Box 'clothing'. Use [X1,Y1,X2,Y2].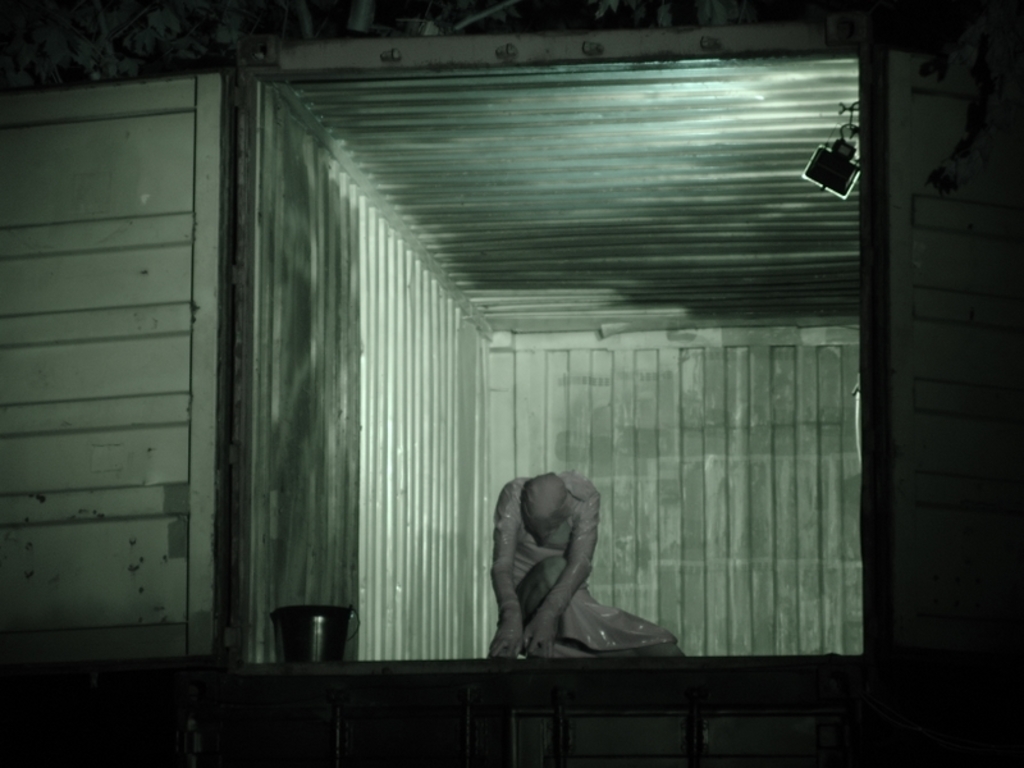
[484,463,675,650].
